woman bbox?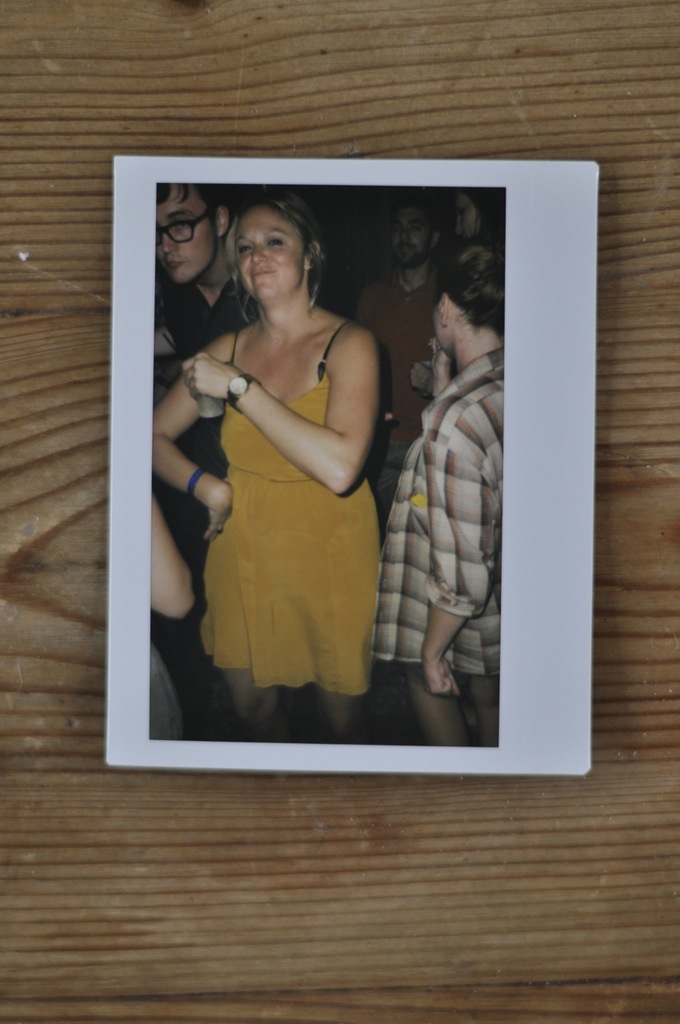
rect(160, 196, 405, 722)
